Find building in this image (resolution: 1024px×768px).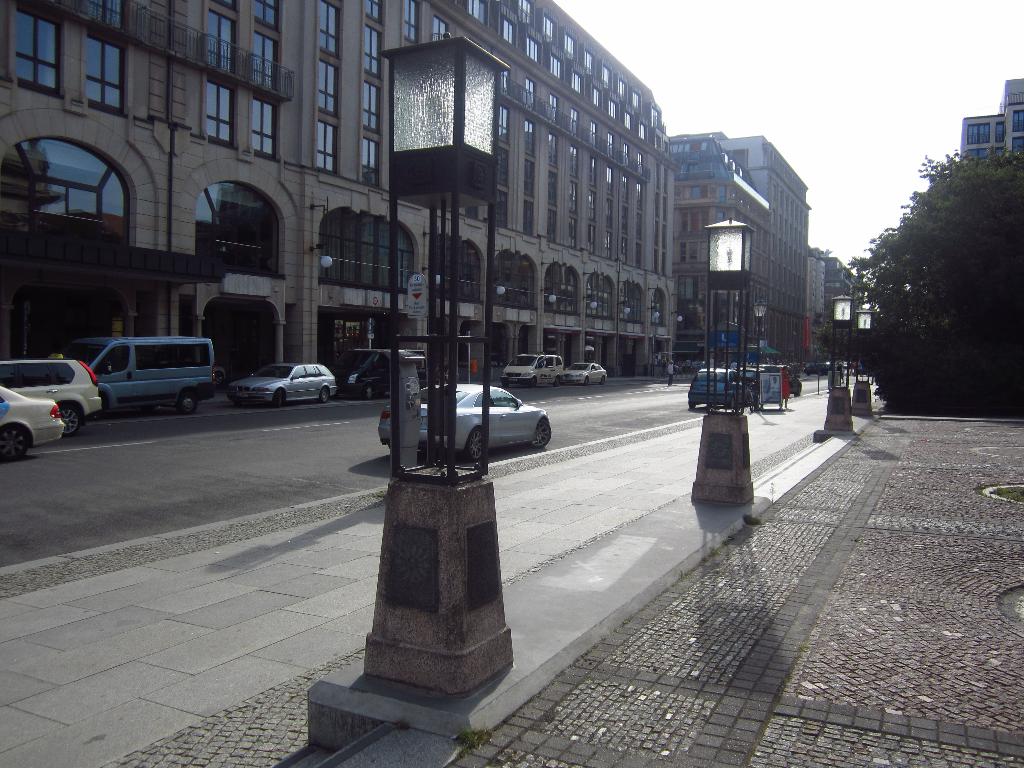
bbox=(668, 141, 771, 346).
